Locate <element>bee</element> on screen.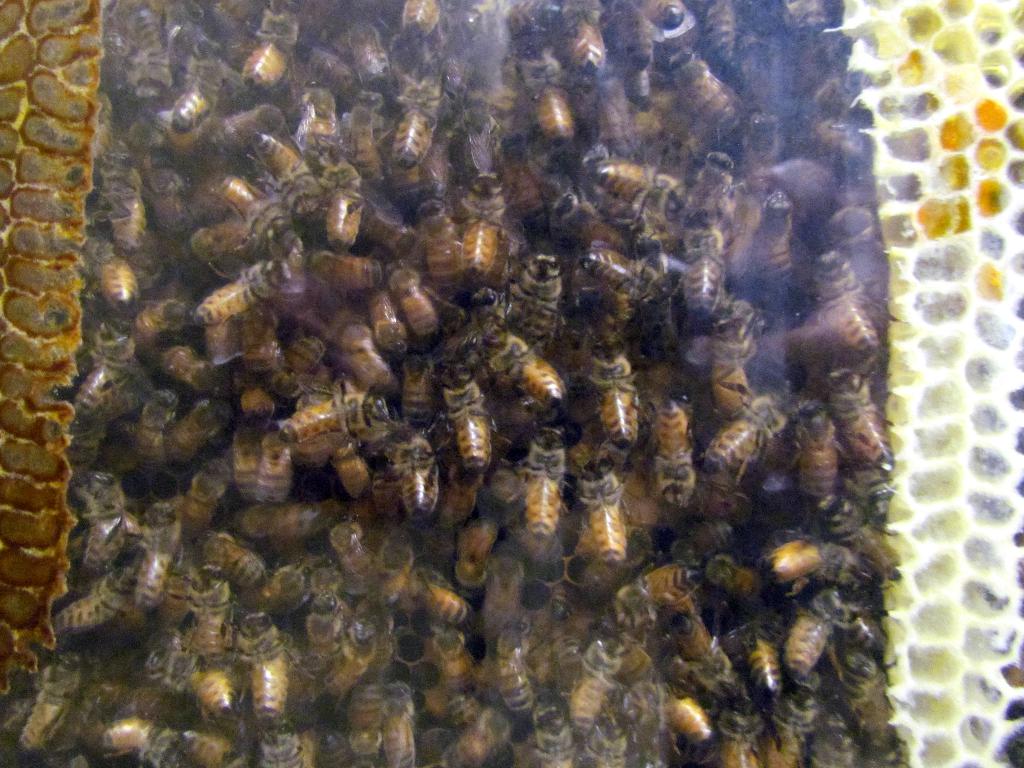
On screen at 294:588:346:685.
